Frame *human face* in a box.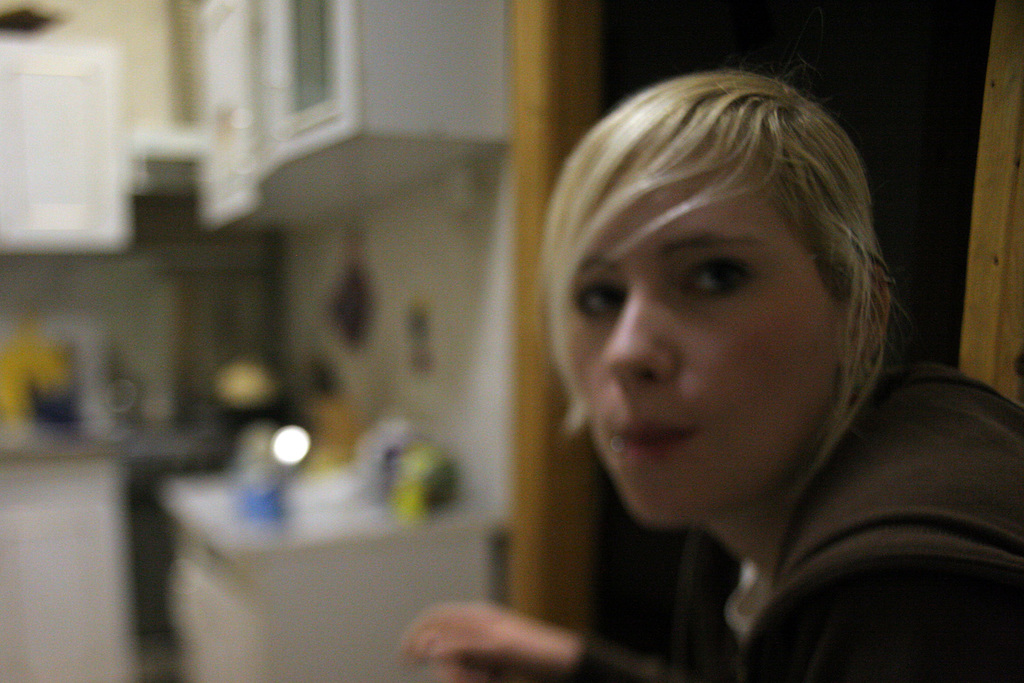
BBox(566, 169, 830, 522).
